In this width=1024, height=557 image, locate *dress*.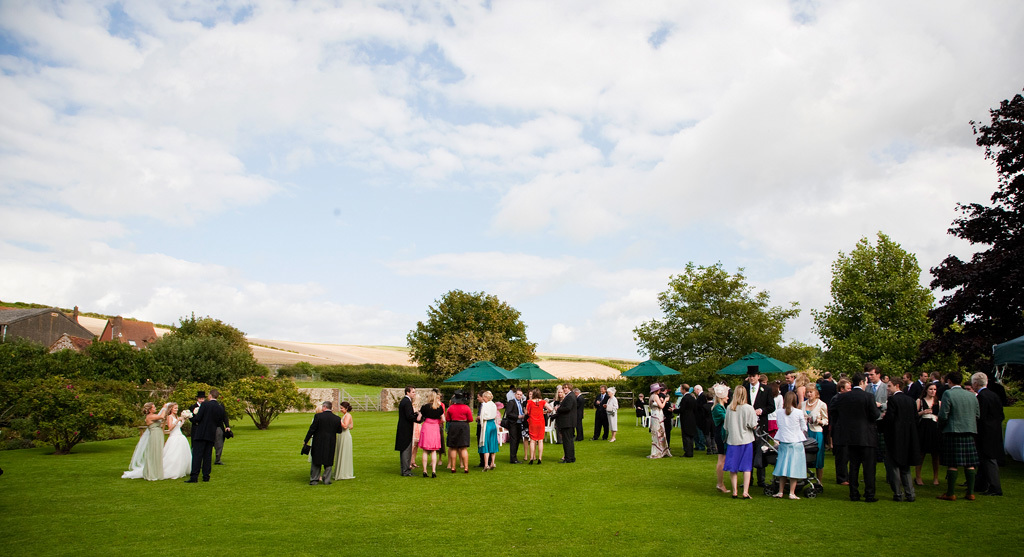
Bounding box: [164,416,191,476].
